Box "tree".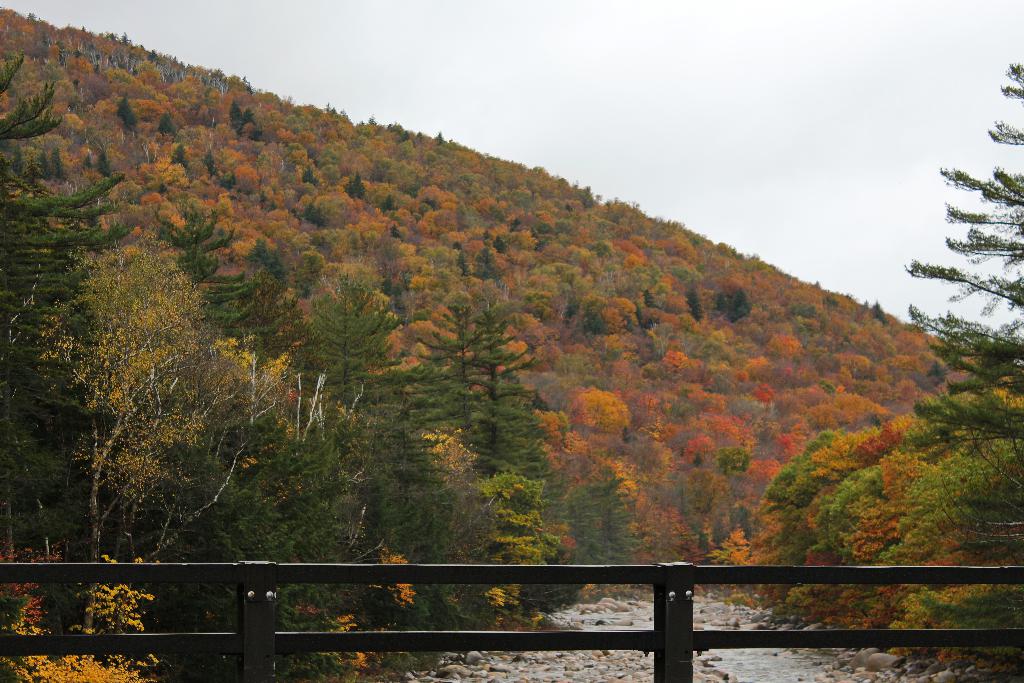
(left=0, top=112, right=996, bottom=623).
